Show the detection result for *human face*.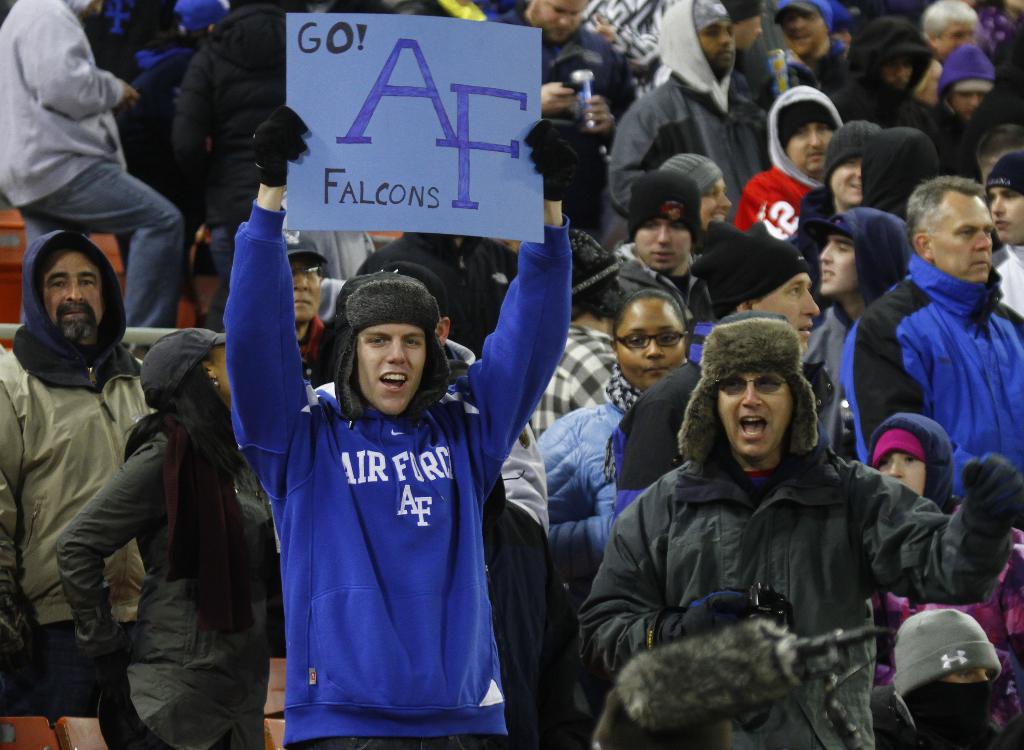
box(785, 120, 833, 175).
